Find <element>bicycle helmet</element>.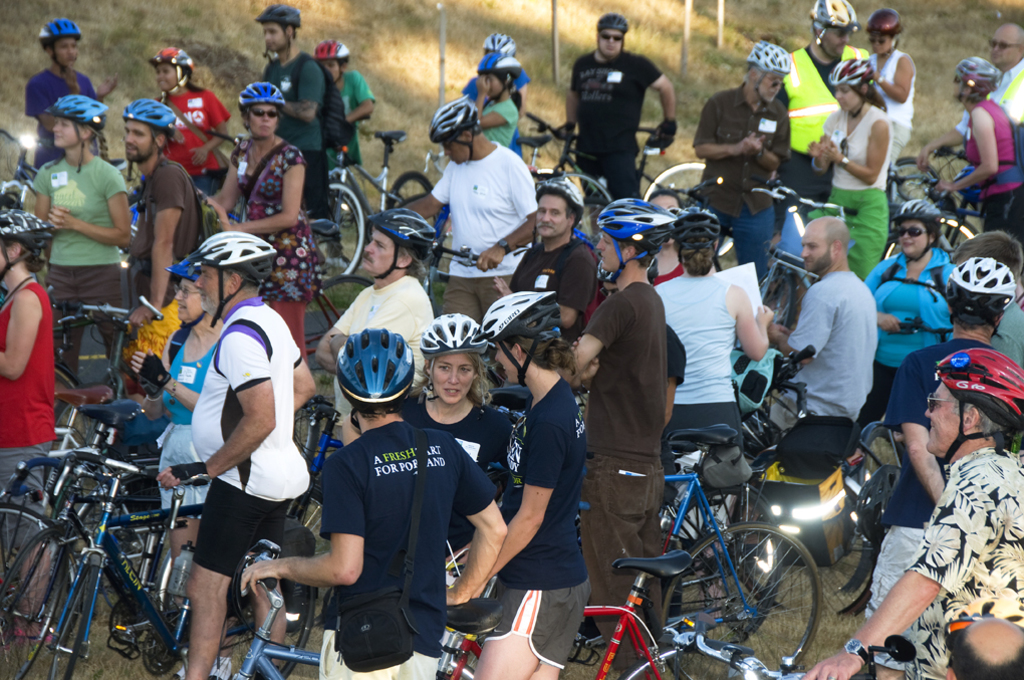
rect(740, 44, 785, 71).
